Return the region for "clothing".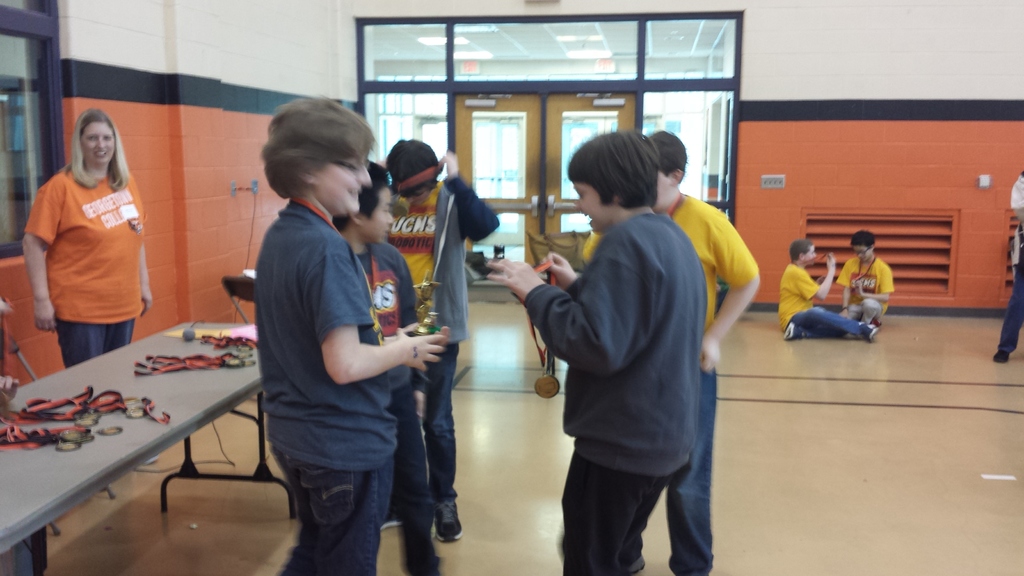
15 163 138 383.
